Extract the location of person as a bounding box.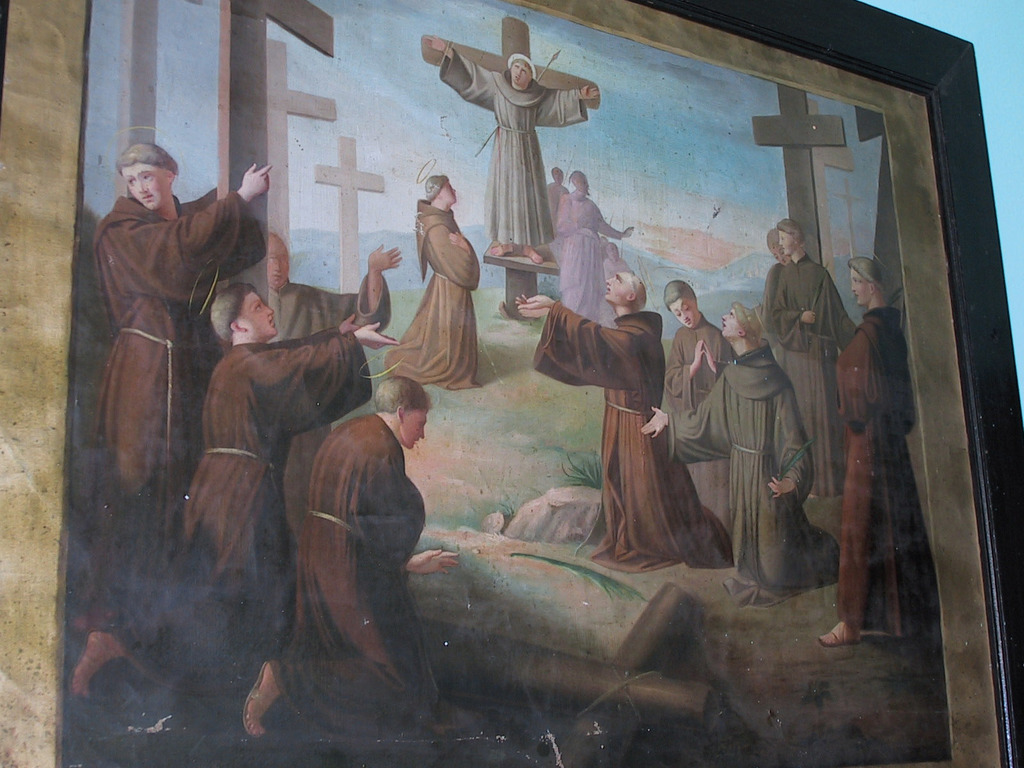
[x1=425, y1=39, x2=597, y2=269].
